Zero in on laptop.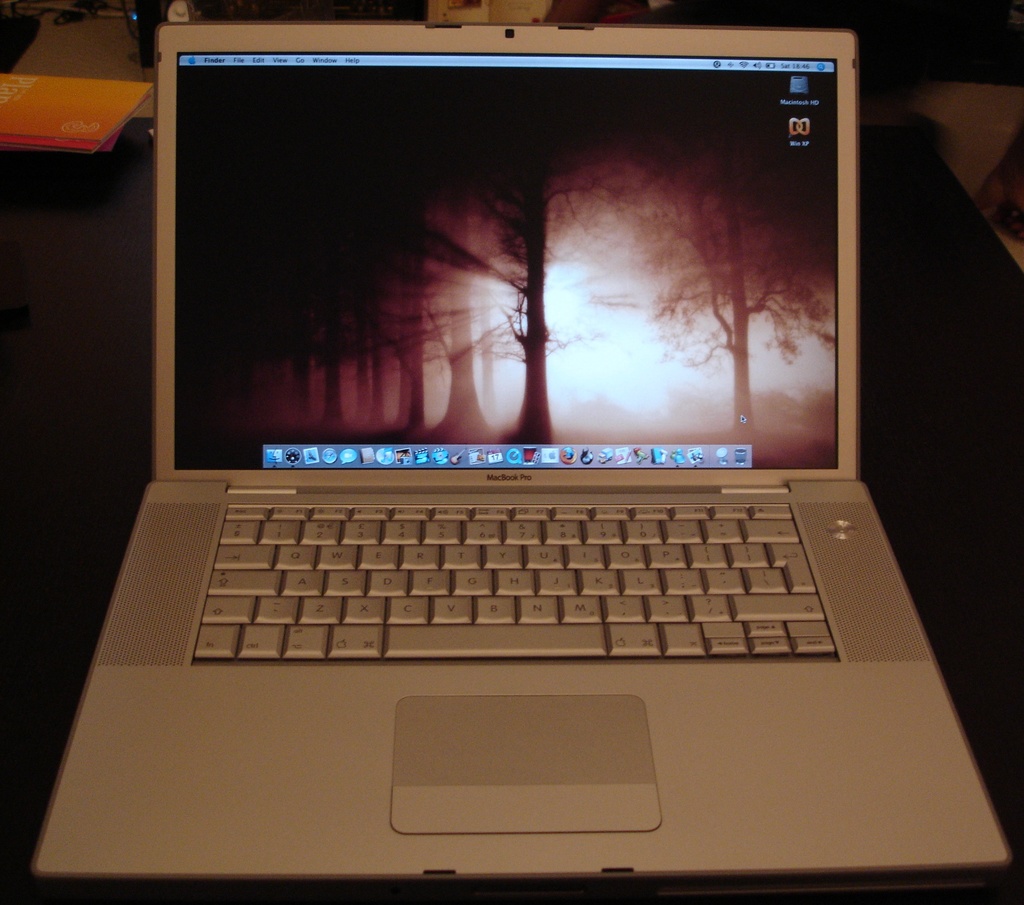
Zeroed in: rect(22, 22, 998, 889).
